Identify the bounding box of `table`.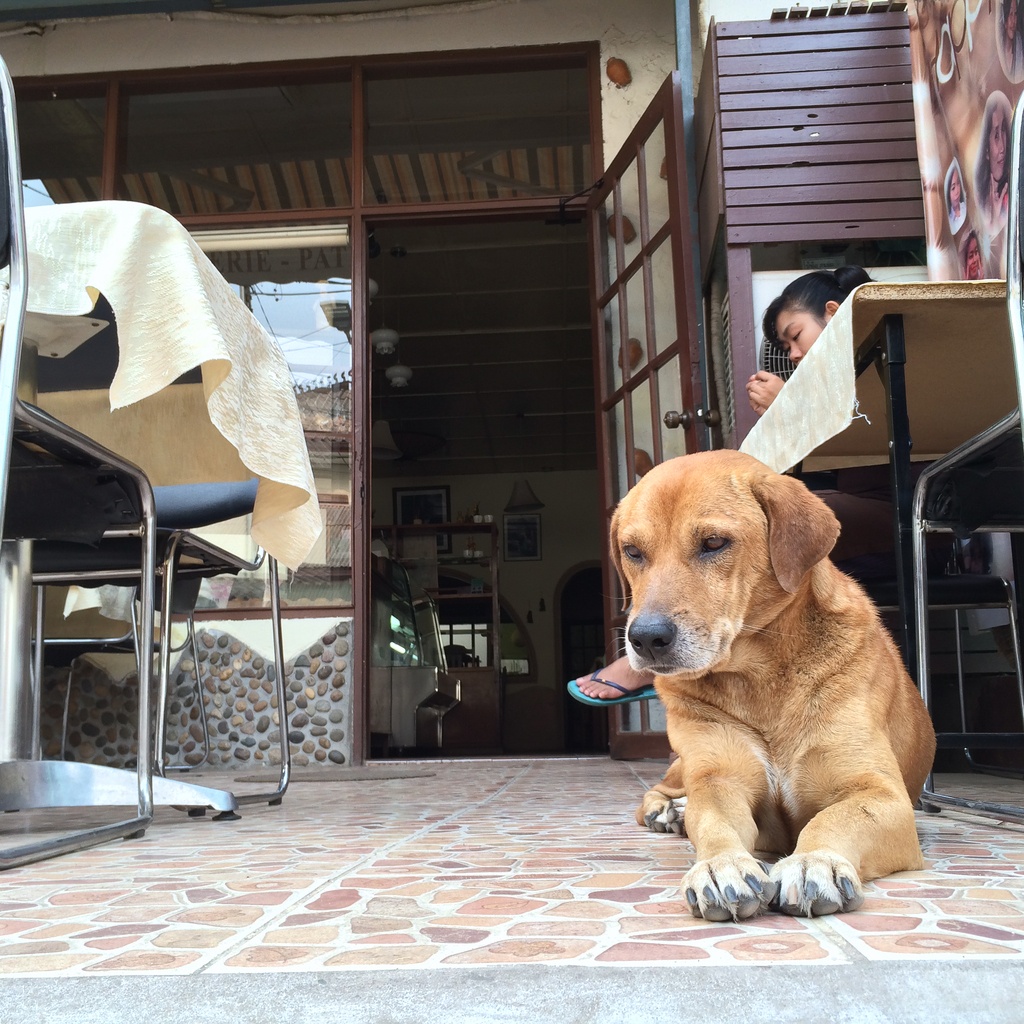
{"x1": 0, "y1": 199, "x2": 326, "y2": 820}.
